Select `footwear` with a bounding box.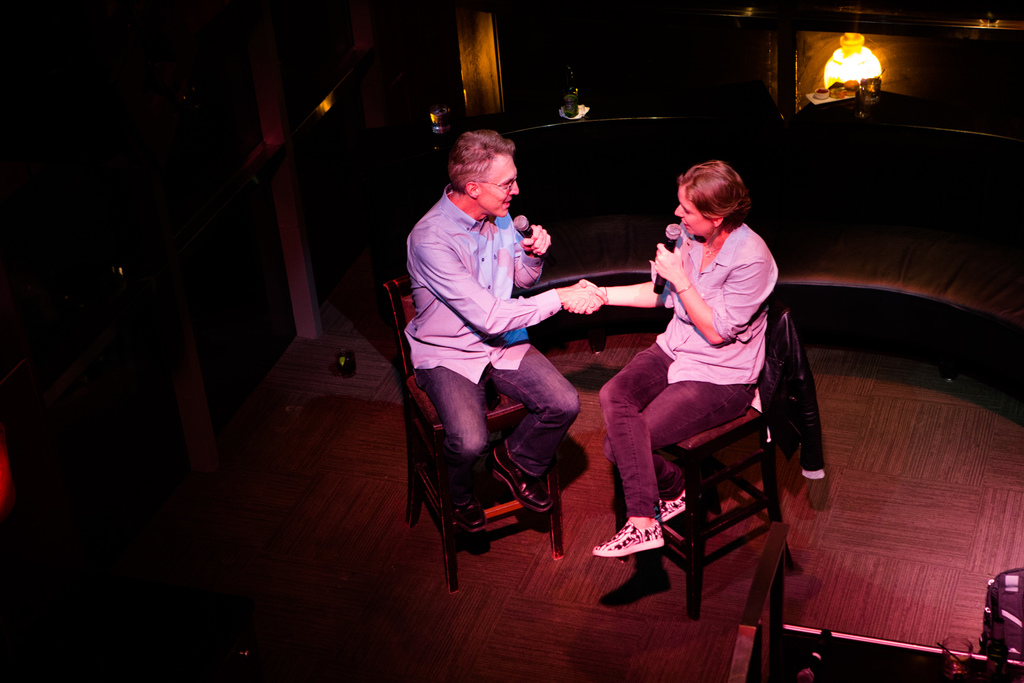
crop(483, 446, 557, 514).
